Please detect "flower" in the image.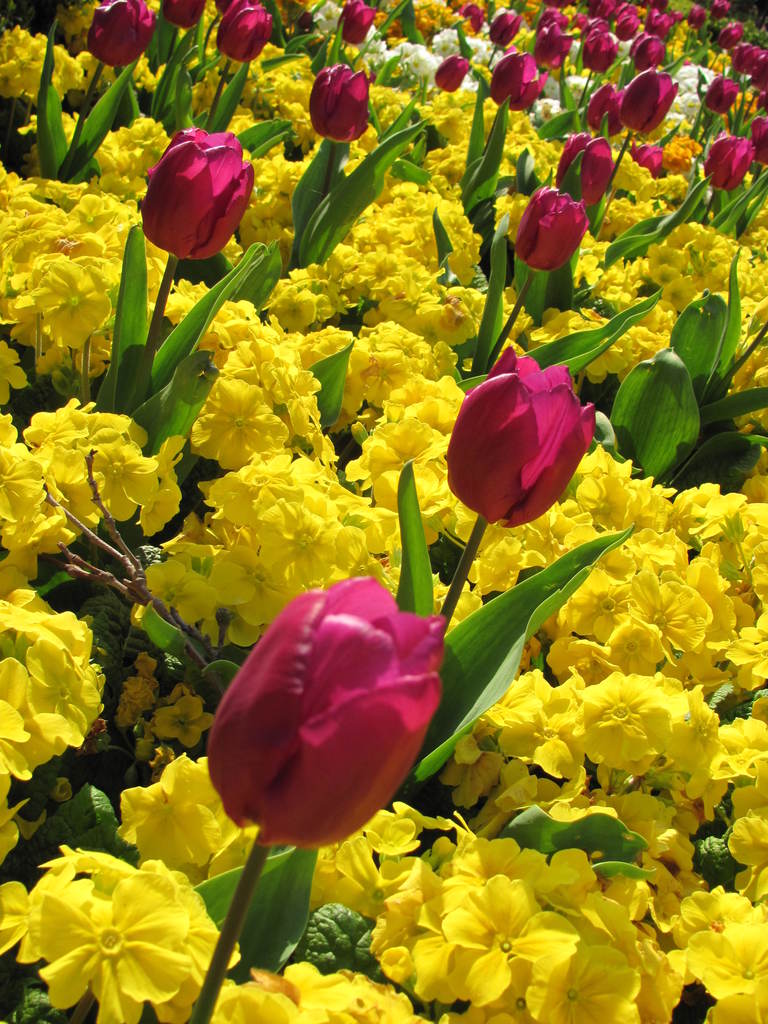
bbox=(327, 0, 374, 44).
